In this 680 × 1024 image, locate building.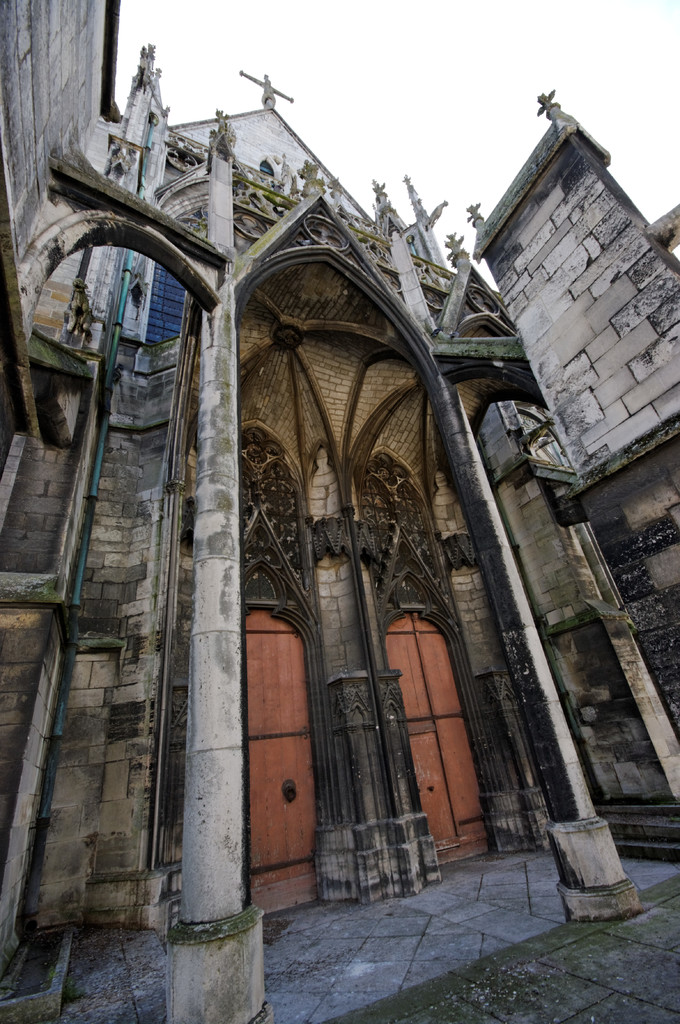
Bounding box: Rect(0, 1, 679, 1023).
